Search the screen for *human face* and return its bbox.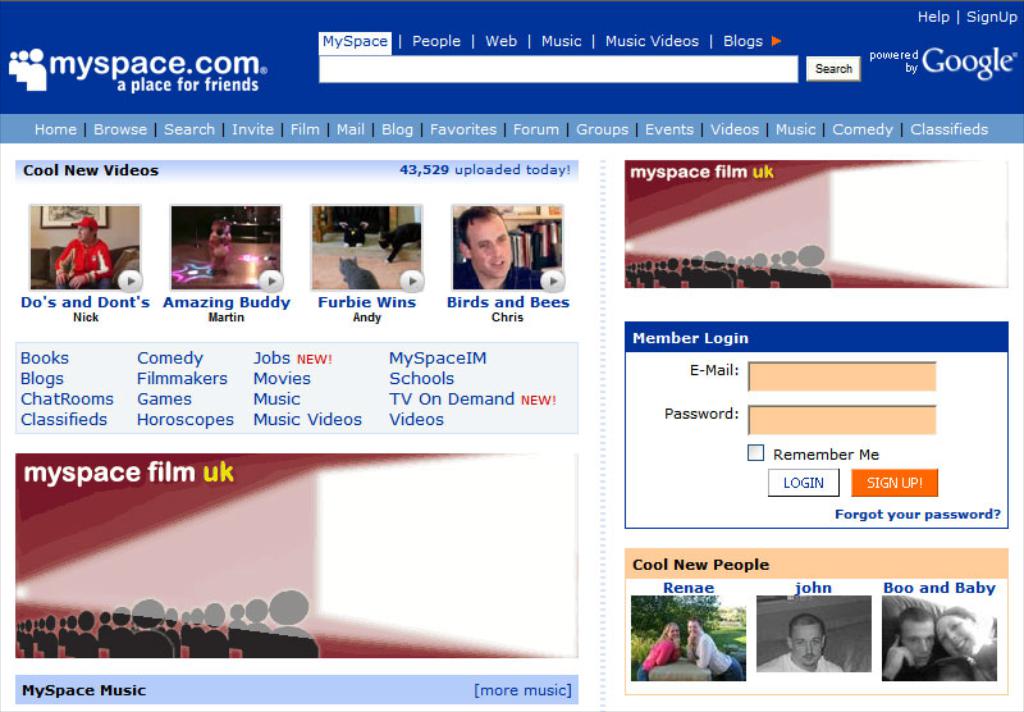
Found: l=937, t=616, r=983, b=657.
